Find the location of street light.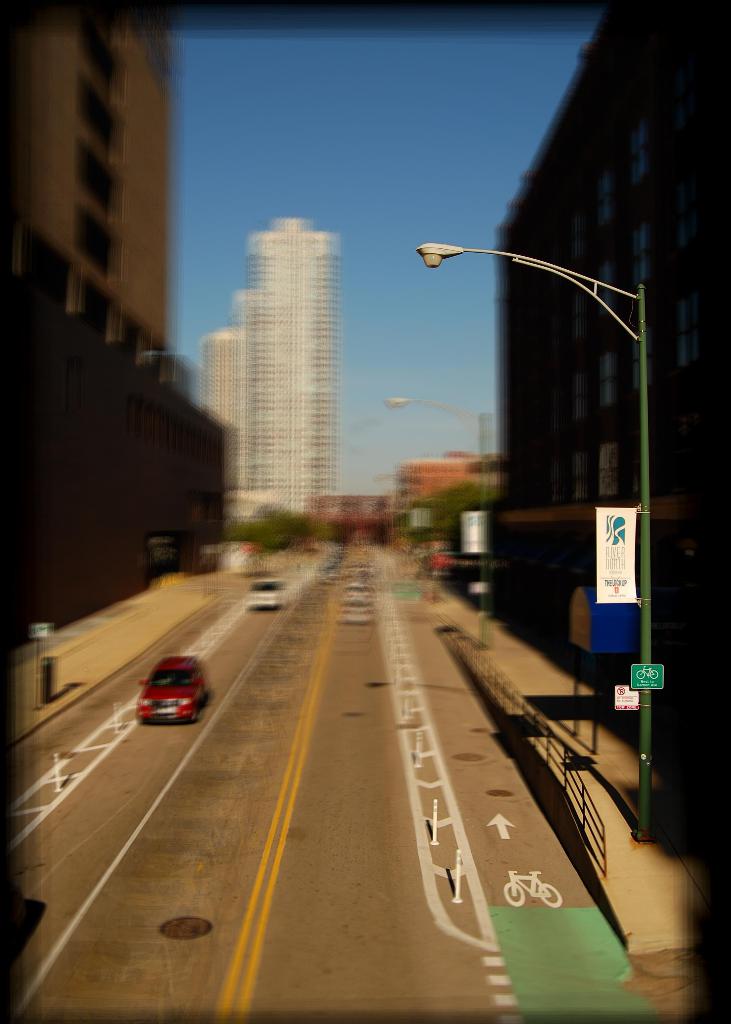
Location: [x1=387, y1=394, x2=492, y2=655].
